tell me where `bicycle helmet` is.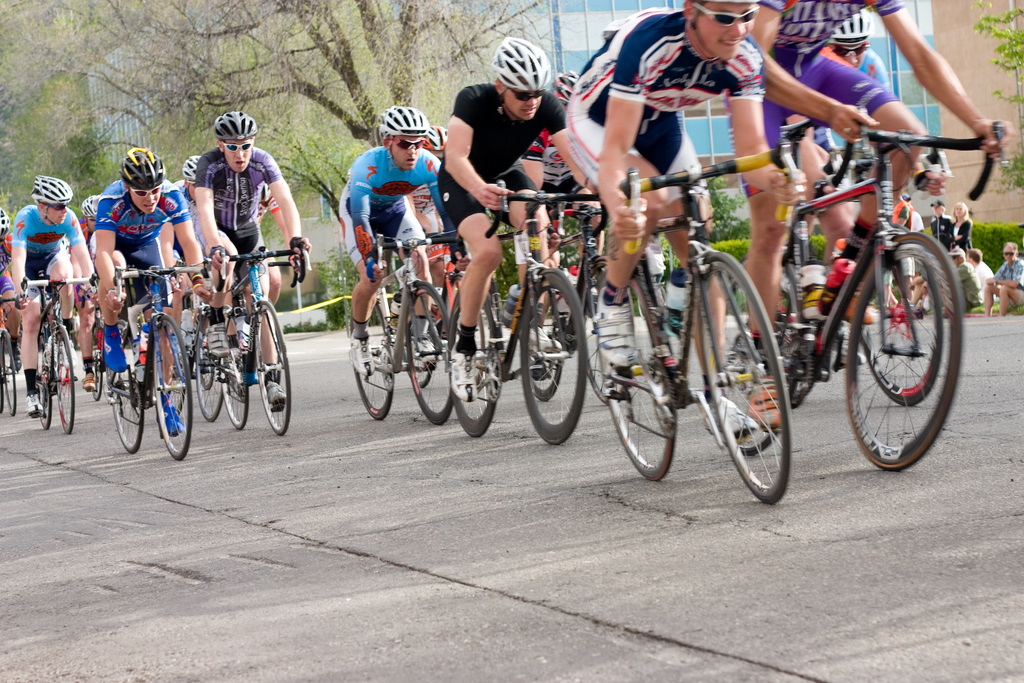
`bicycle helmet` is at 492:36:550:92.
